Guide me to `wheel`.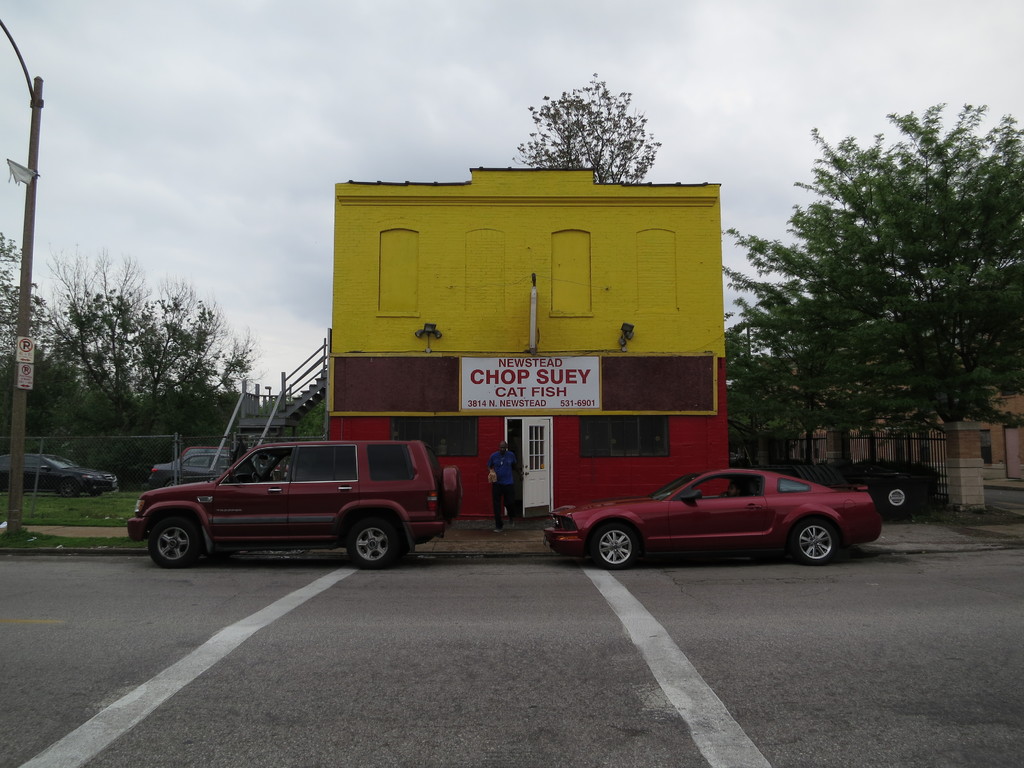
Guidance: rect(151, 515, 202, 569).
